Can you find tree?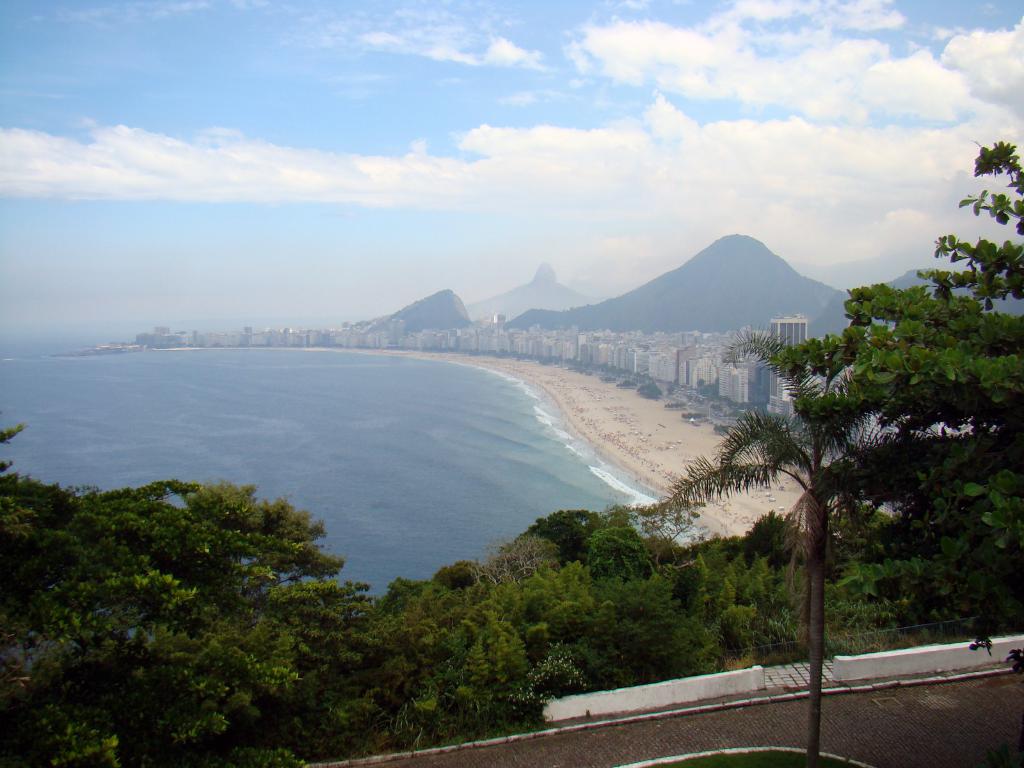
Yes, bounding box: (0,422,356,767).
